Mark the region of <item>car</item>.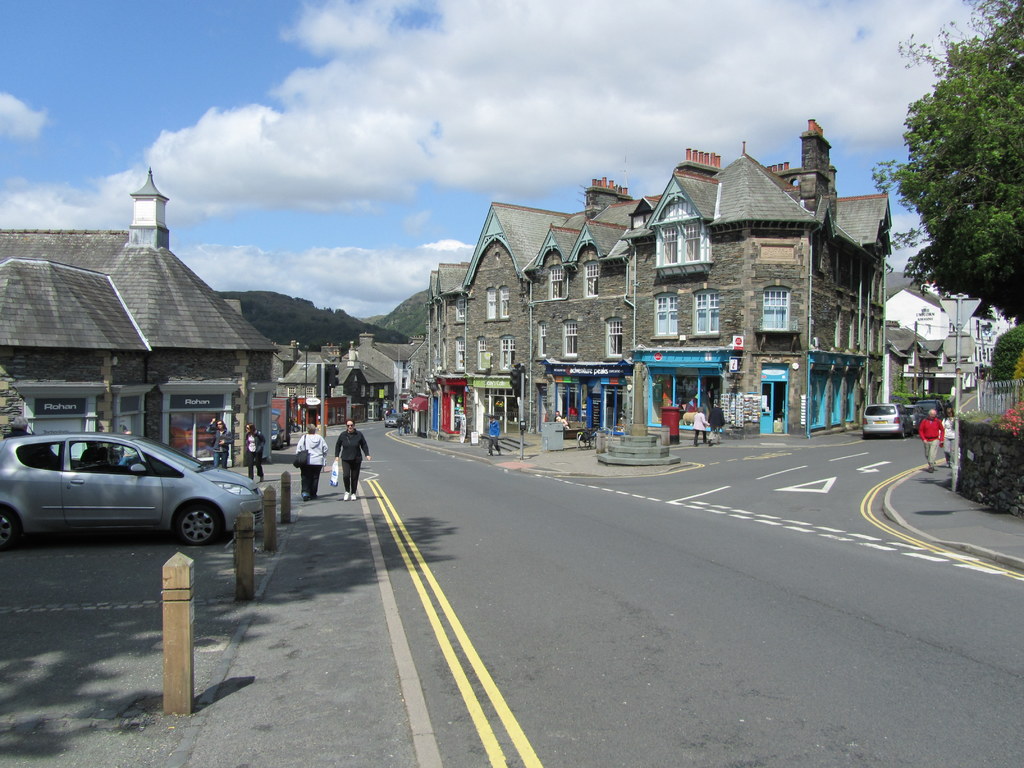
Region: [x1=271, y1=418, x2=287, y2=447].
